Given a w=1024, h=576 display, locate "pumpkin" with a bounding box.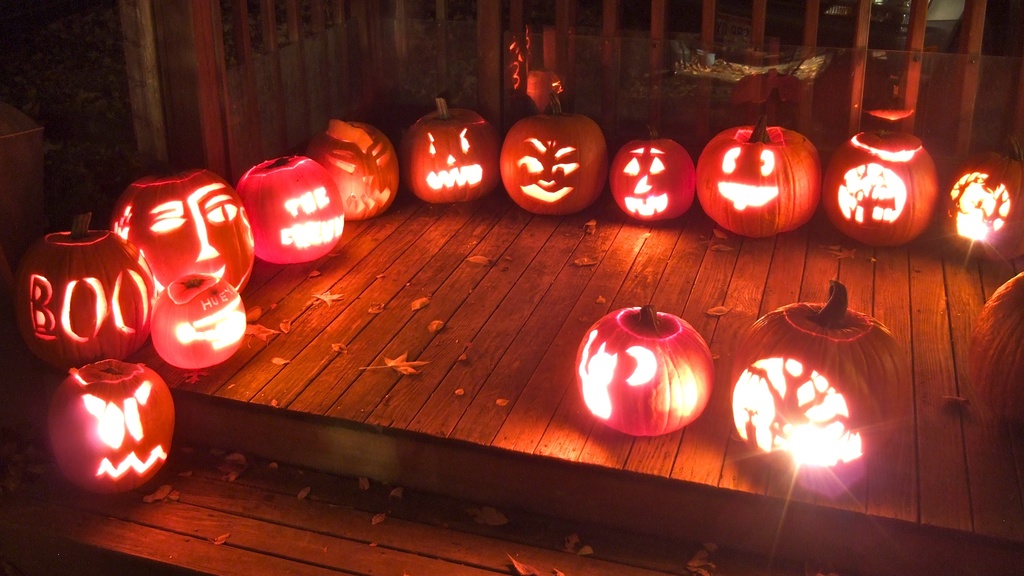
Located: pyautogui.locateOnScreen(40, 351, 169, 494).
